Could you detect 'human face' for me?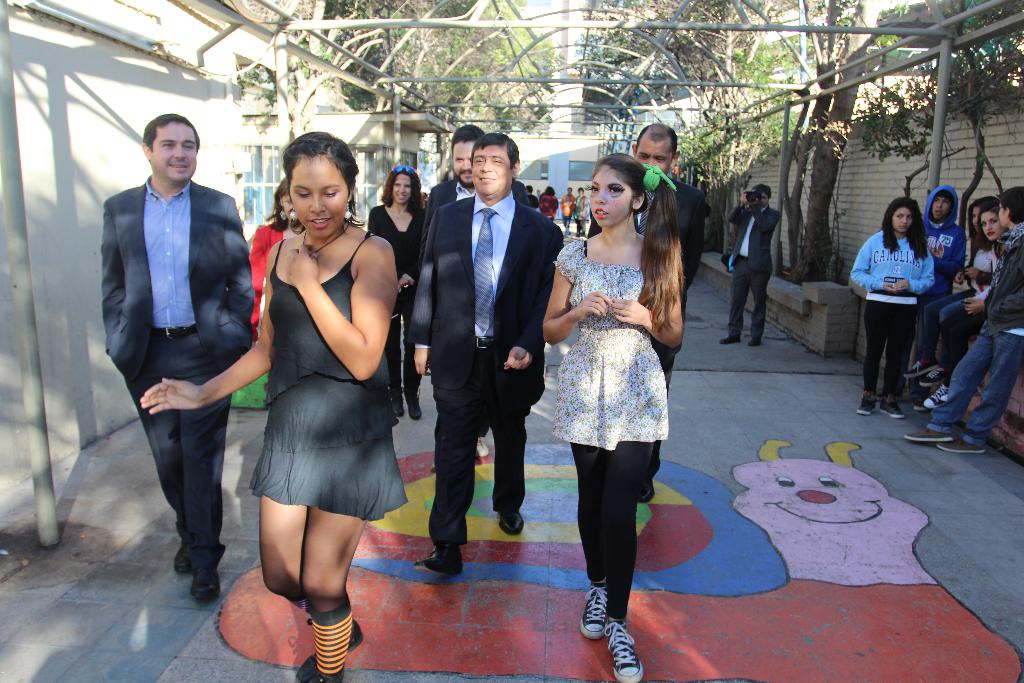
Detection result: x1=588 y1=169 x2=632 y2=231.
